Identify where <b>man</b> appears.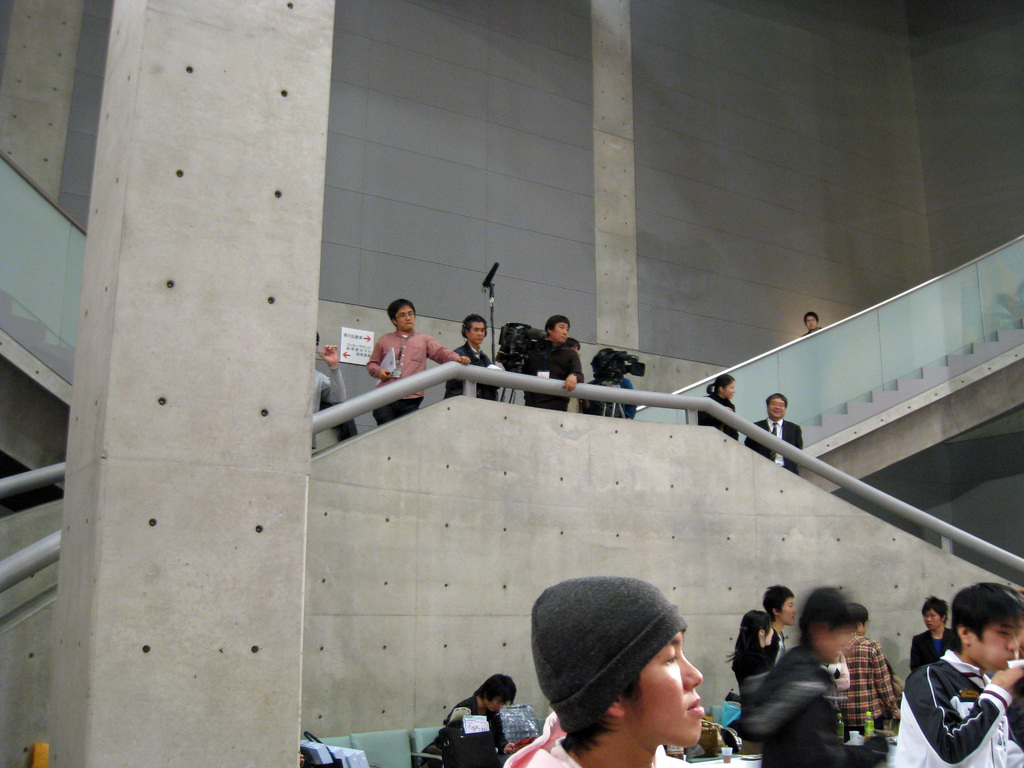
Appears at detection(824, 611, 899, 739).
